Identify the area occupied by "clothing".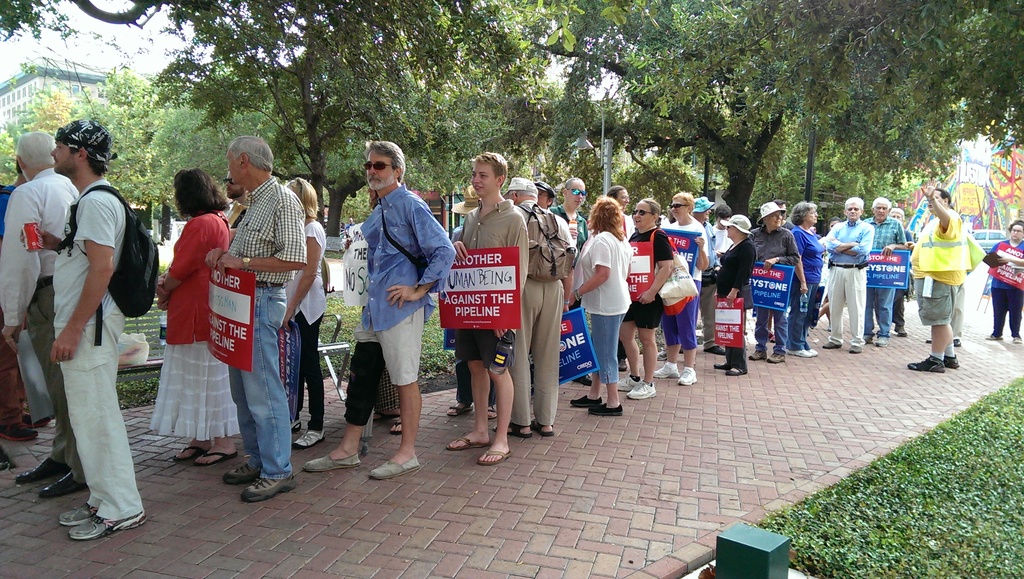
Area: BBox(664, 213, 707, 345).
